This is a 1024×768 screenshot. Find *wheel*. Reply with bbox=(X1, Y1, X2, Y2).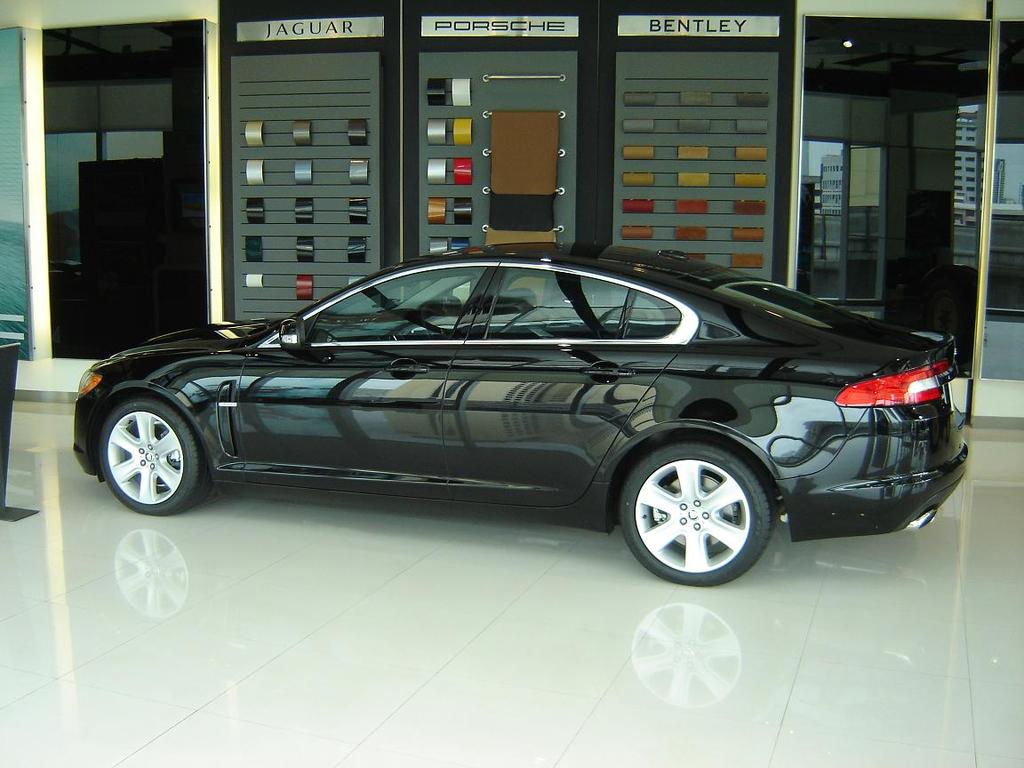
bbox=(100, 401, 208, 515).
